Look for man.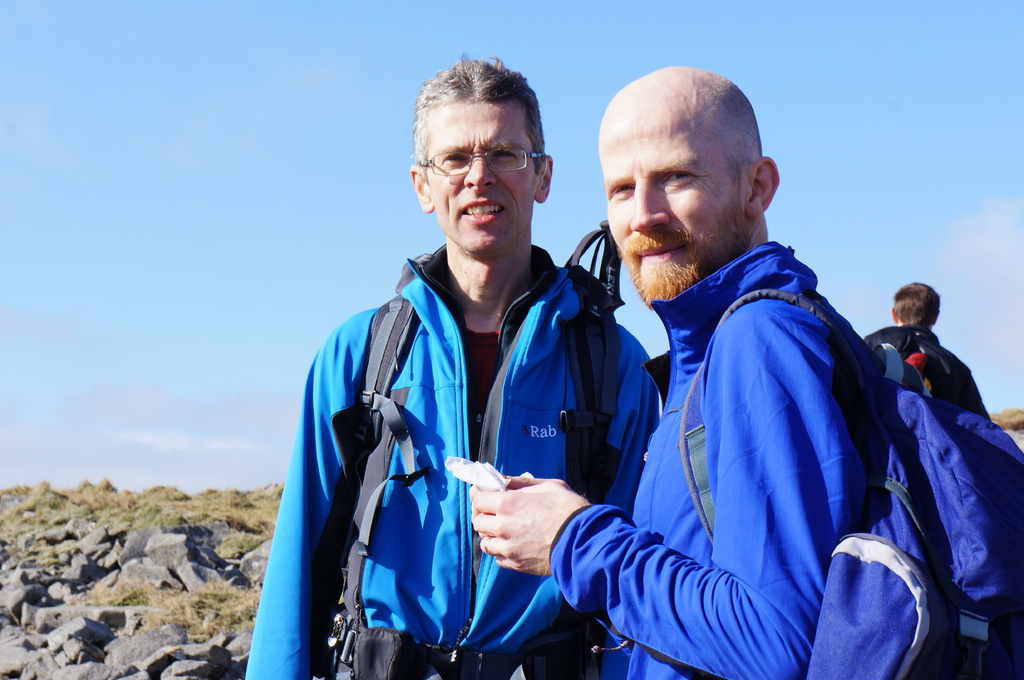
Found: [x1=865, y1=280, x2=998, y2=413].
